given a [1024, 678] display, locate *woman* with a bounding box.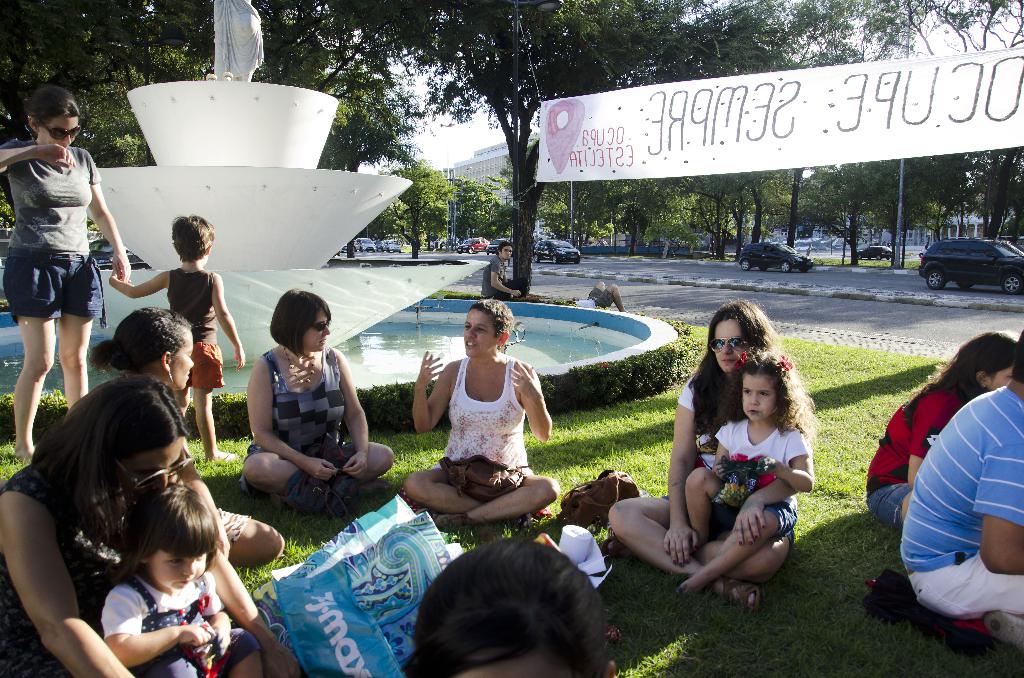
Located: detection(648, 299, 821, 636).
